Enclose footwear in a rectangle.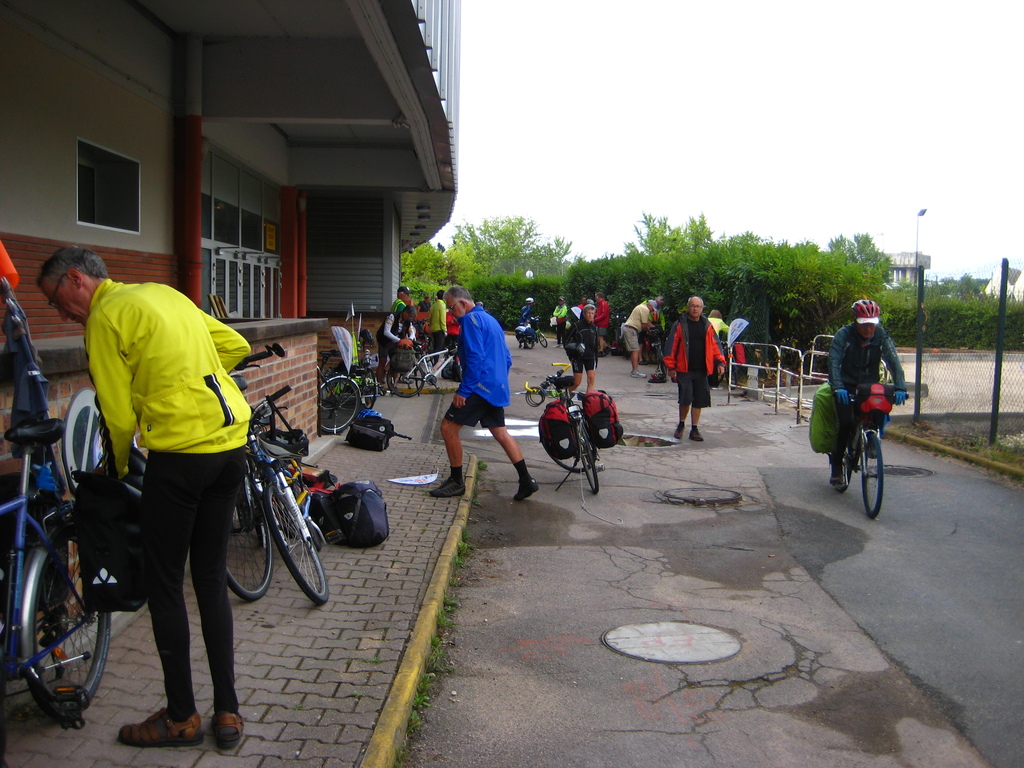
<region>427, 476, 468, 499</region>.
